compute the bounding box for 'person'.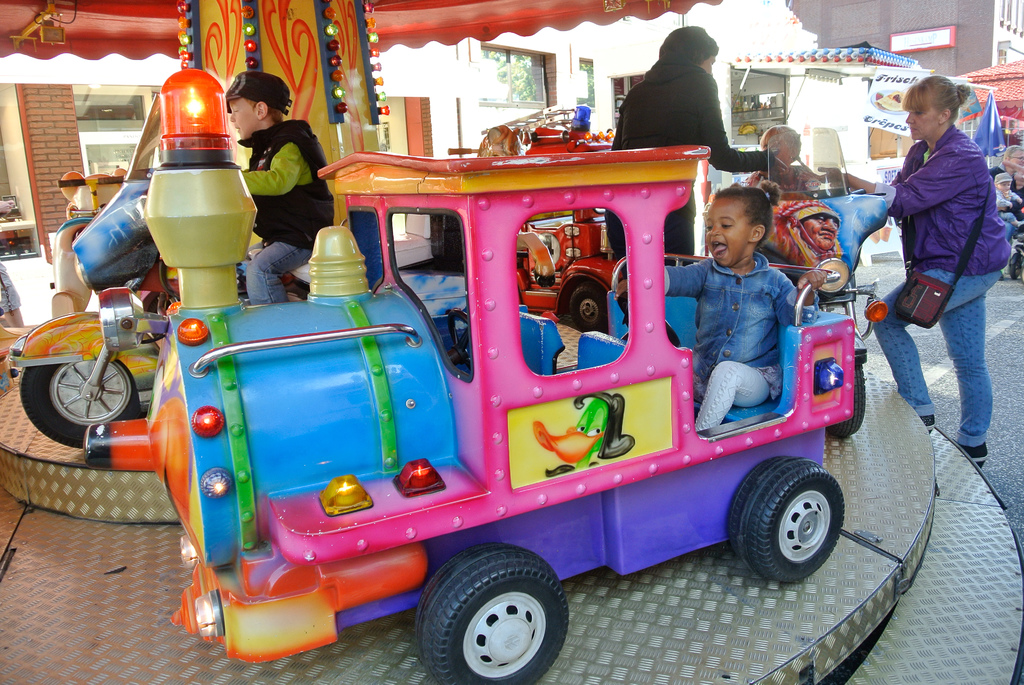
{"left": 227, "top": 67, "right": 335, "bottom": 303}.
